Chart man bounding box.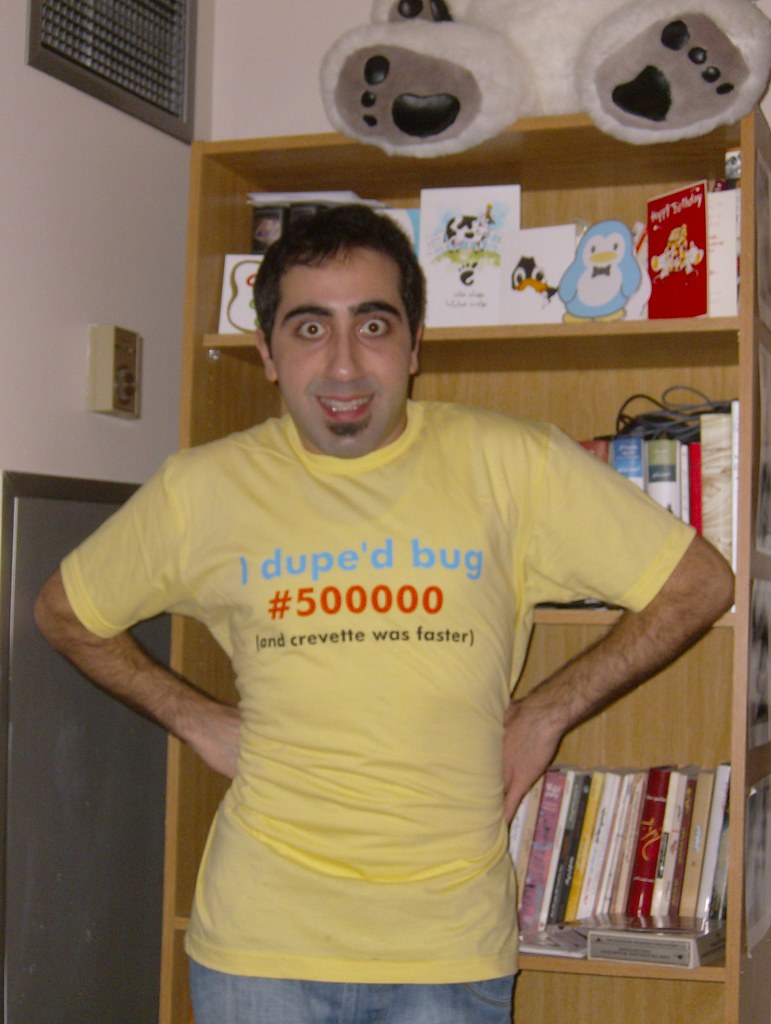
Charted: (x1=30, y1=200, x2=738, y2=1023).
